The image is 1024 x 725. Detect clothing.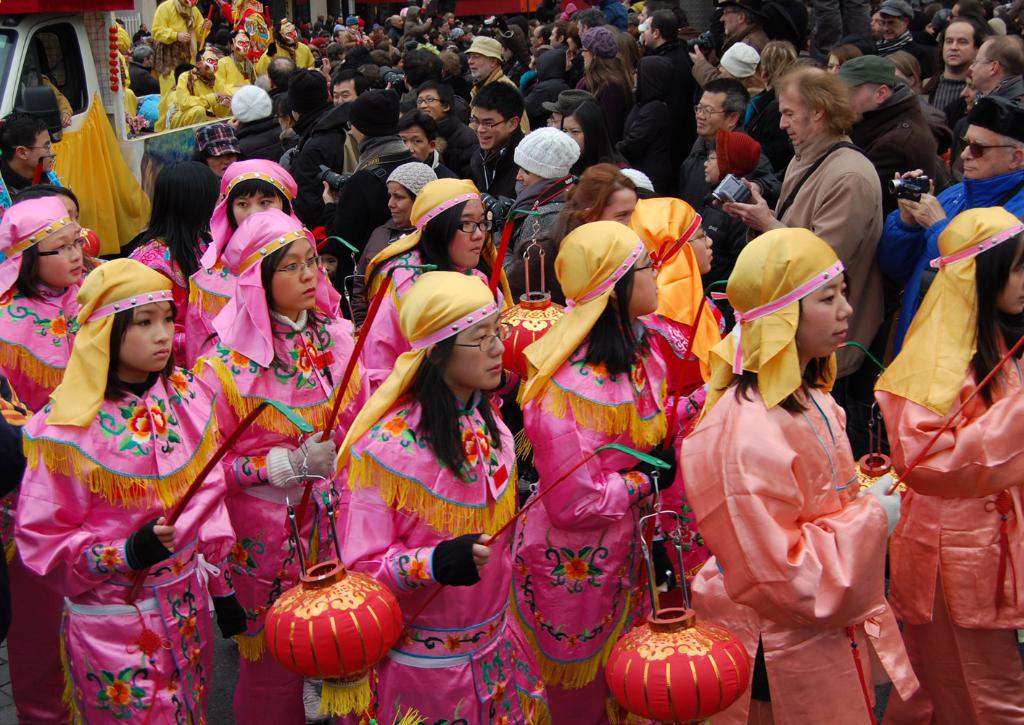
Detection: locate(778, 128, 882, 403).
